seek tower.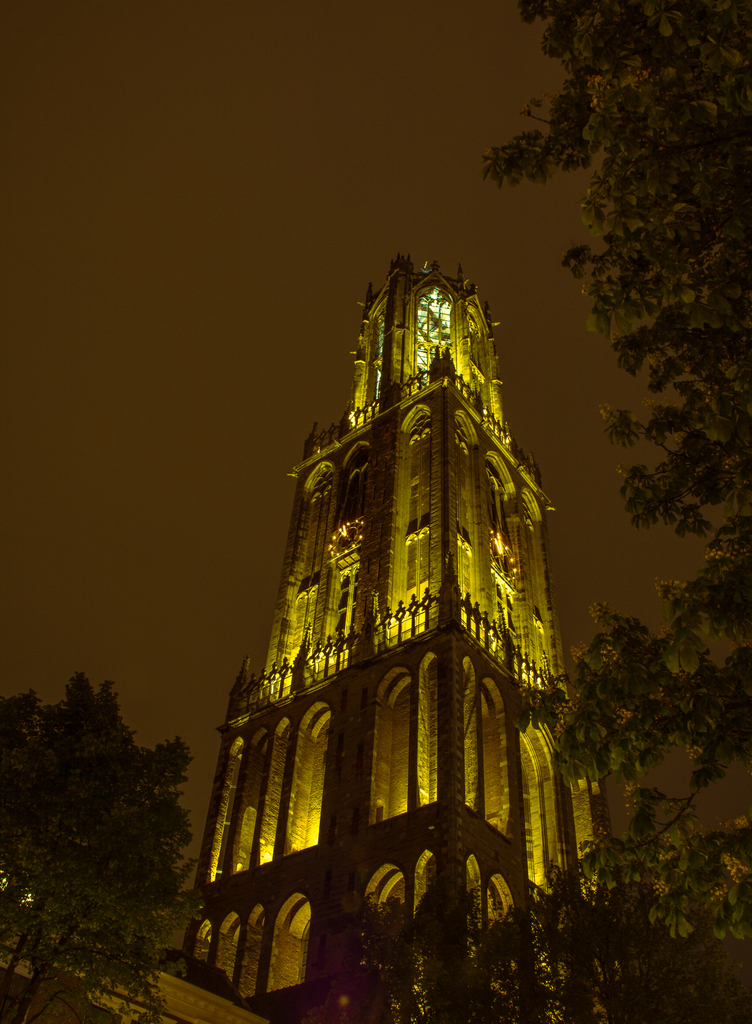
{"left": 181, "top": 251, "right": 610, "bottom": 1023}.
